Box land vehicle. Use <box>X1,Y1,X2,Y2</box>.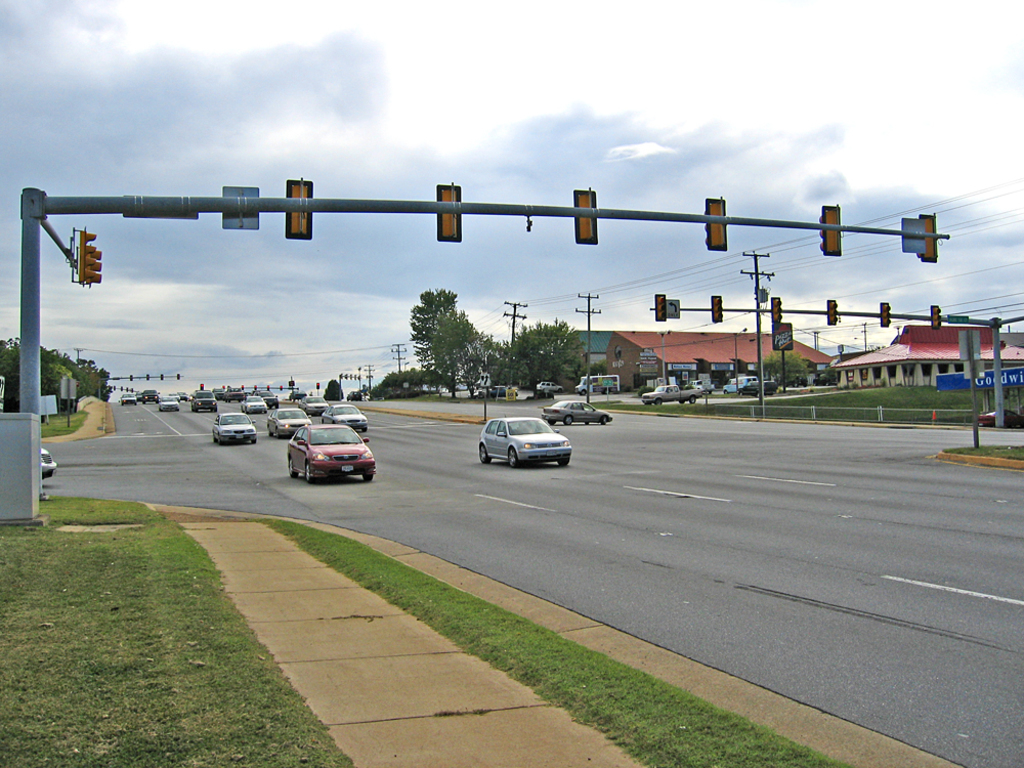
<box>492,389,508,391</box>.
